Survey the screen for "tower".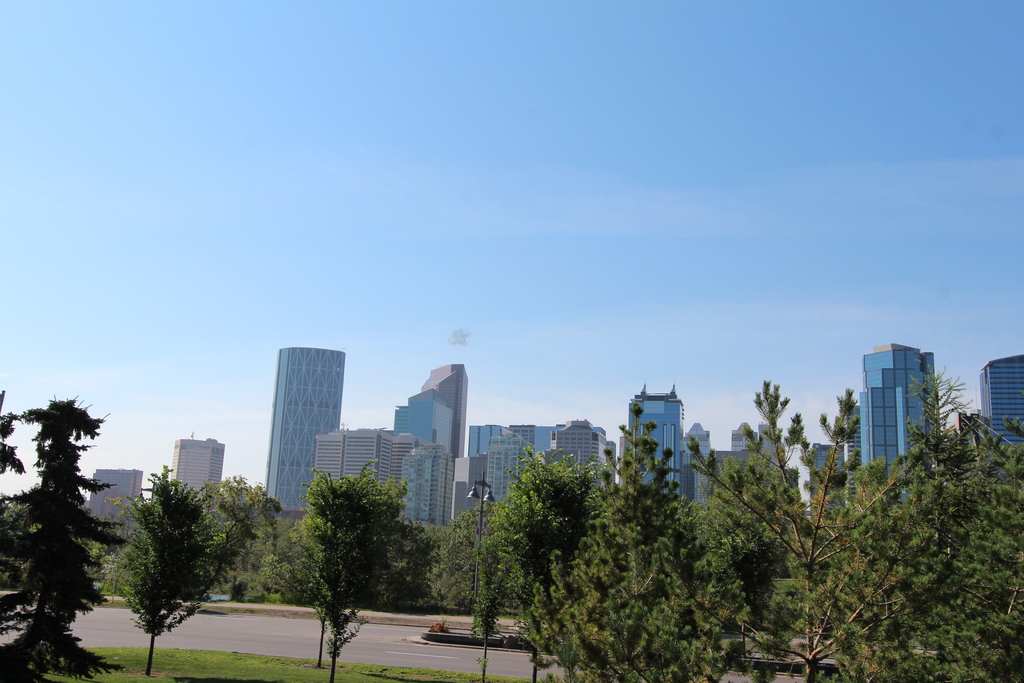
Survey found: box=[174, 428, 224, 511].
